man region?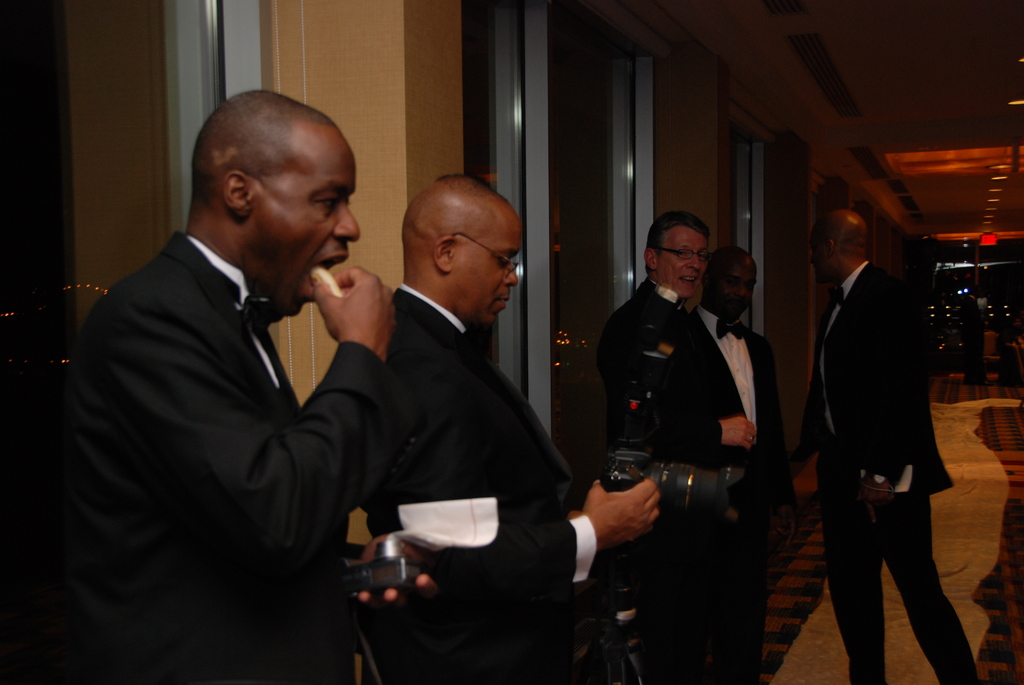
locate(593, 207, 754, 683)
